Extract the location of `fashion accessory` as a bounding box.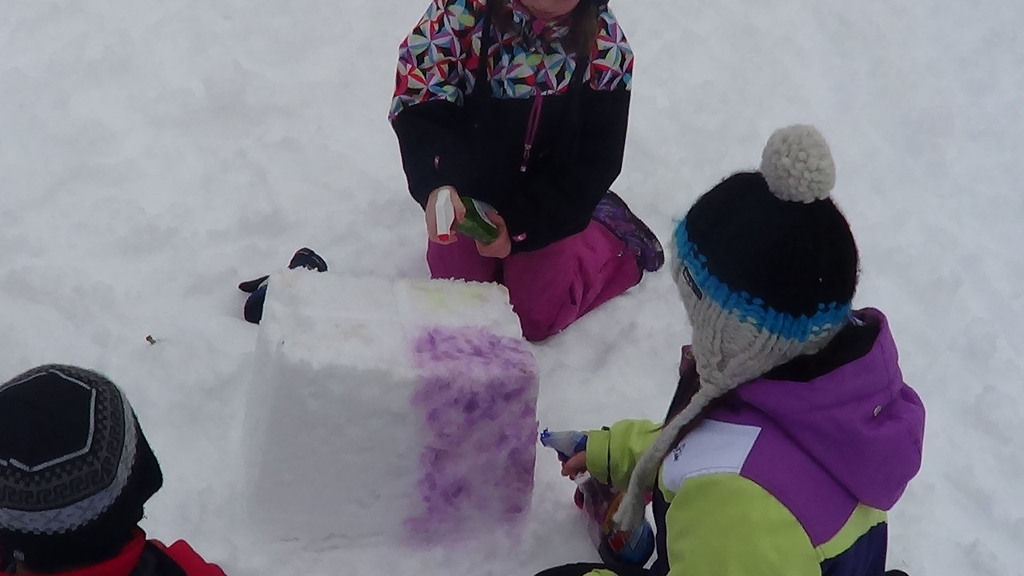
<bbox>620, 122, 861, 528</bbox>.
